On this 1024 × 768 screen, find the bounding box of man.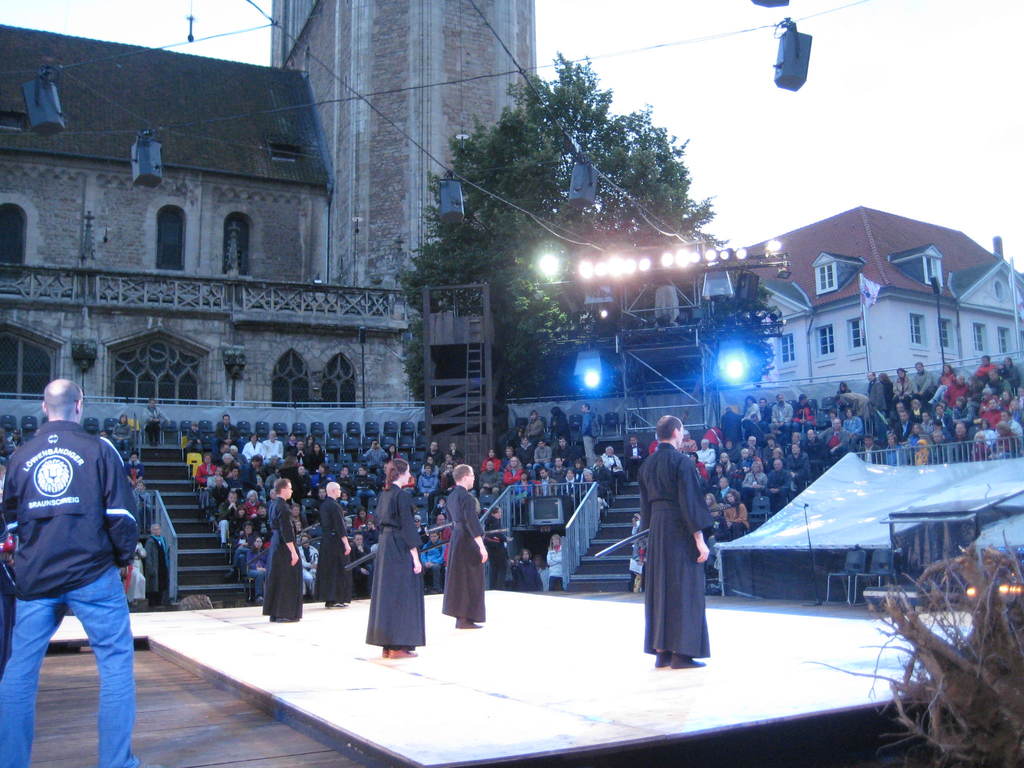
Bounding box: [x1=756, y1=394, x2=769, y2=428].
